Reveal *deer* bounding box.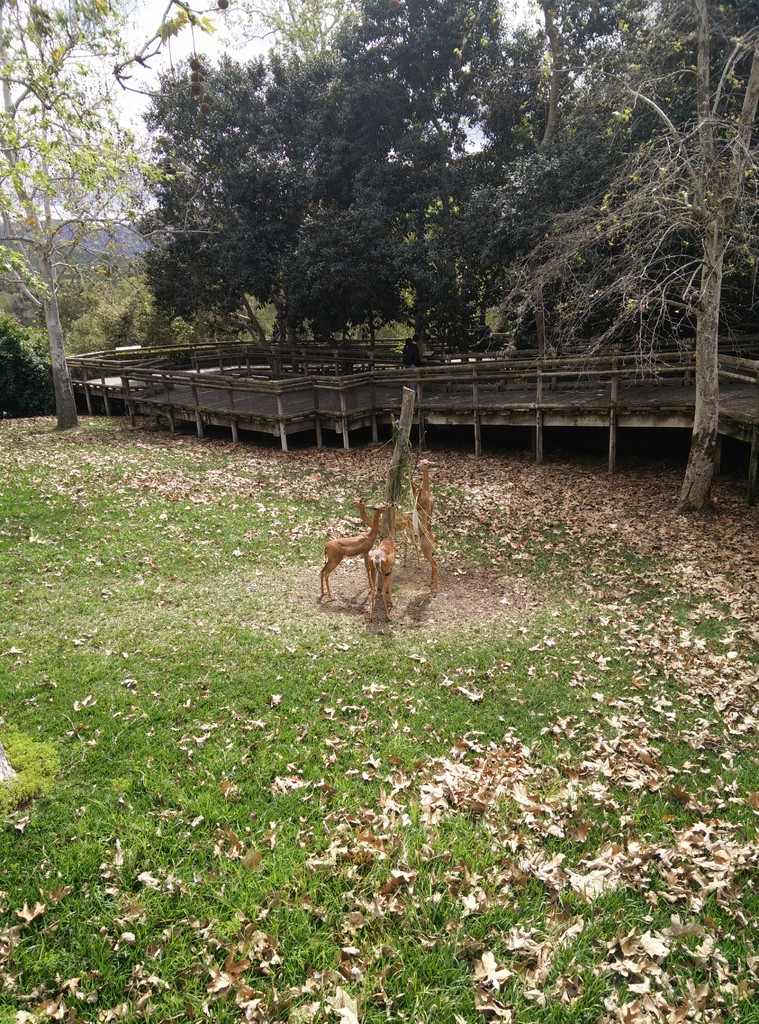
Revealed: select_region(367, 504, 394, 623).
